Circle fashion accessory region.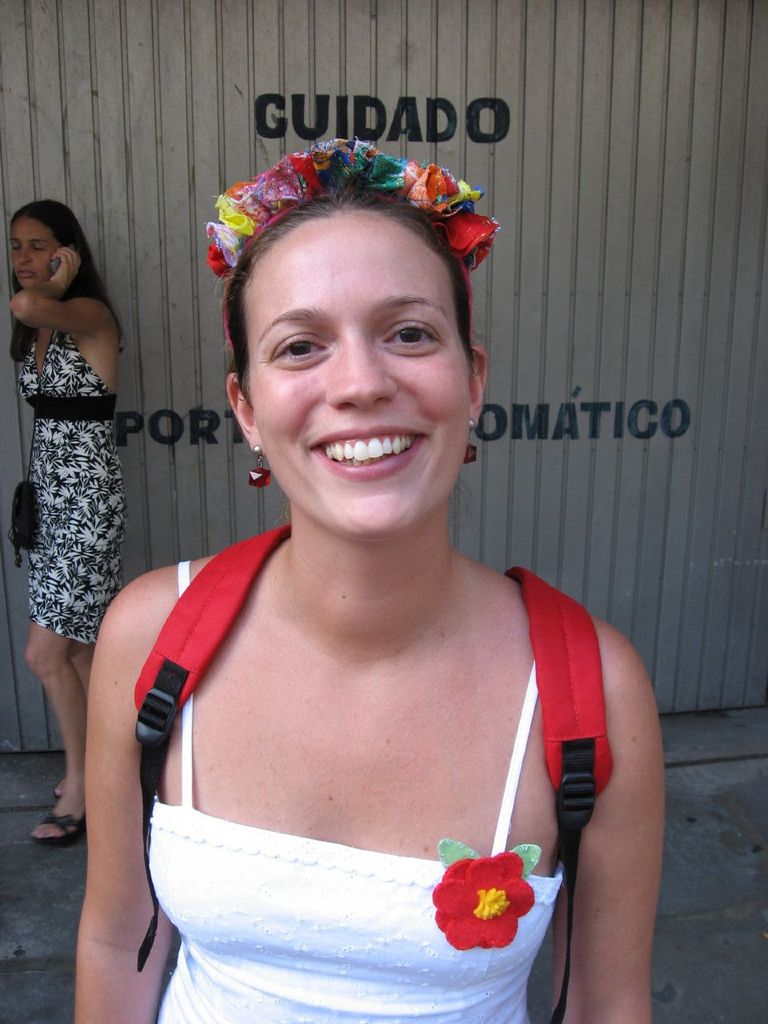
Region: 251/448/273/483.
